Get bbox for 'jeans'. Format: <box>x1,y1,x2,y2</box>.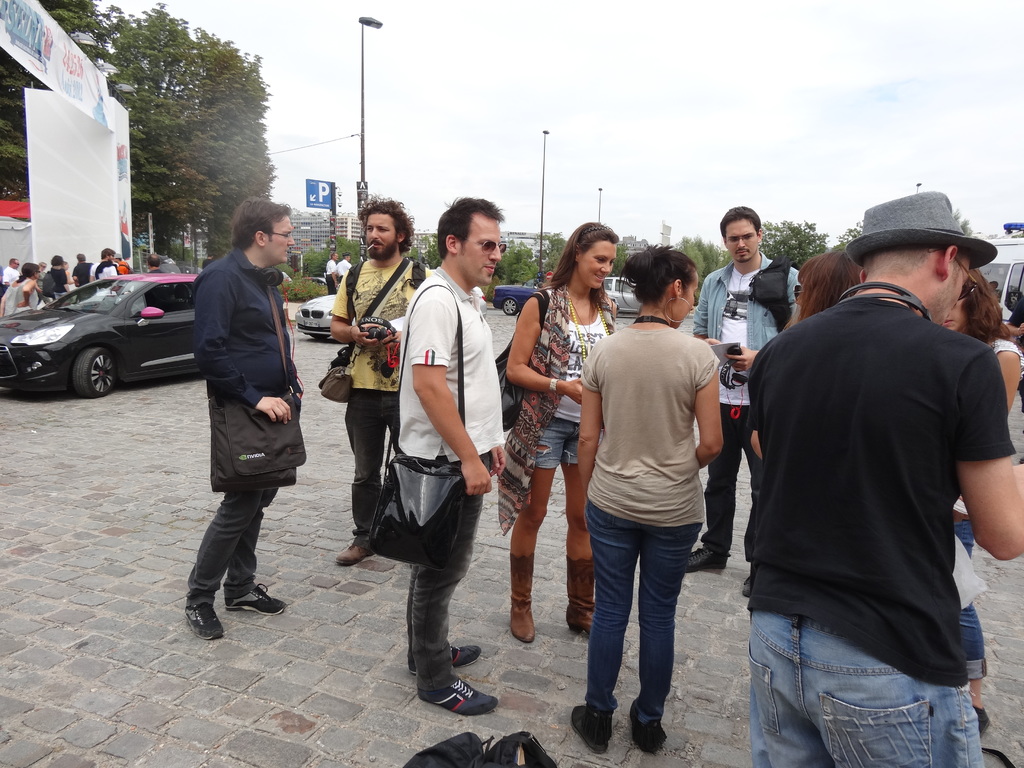
<box>952,524,988,680</box>.
